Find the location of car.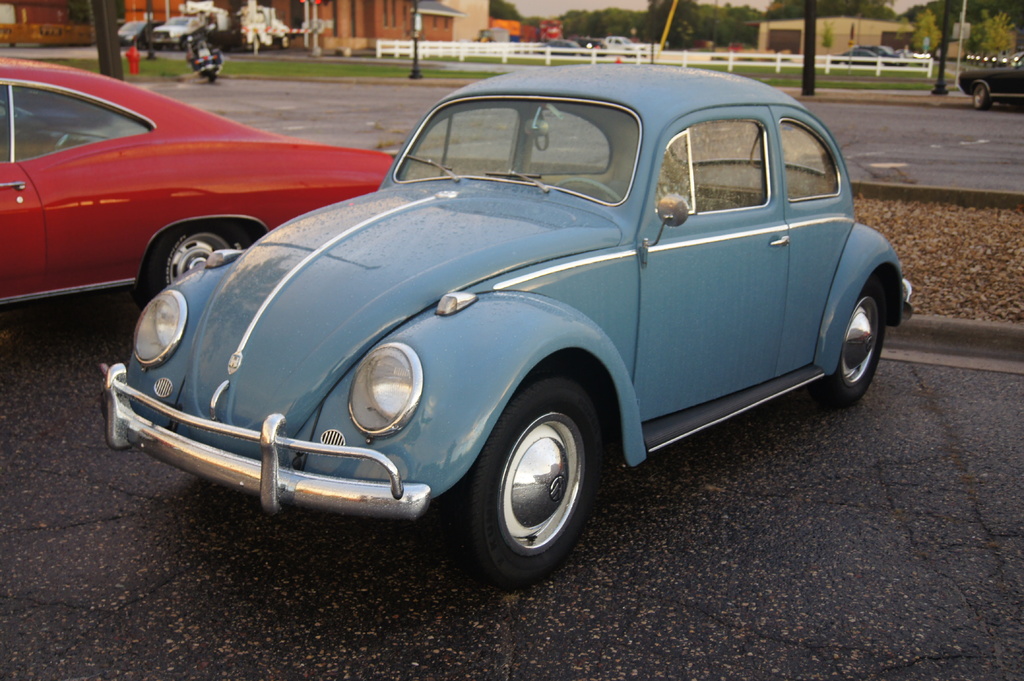
Location: [957,56,1023,111].
